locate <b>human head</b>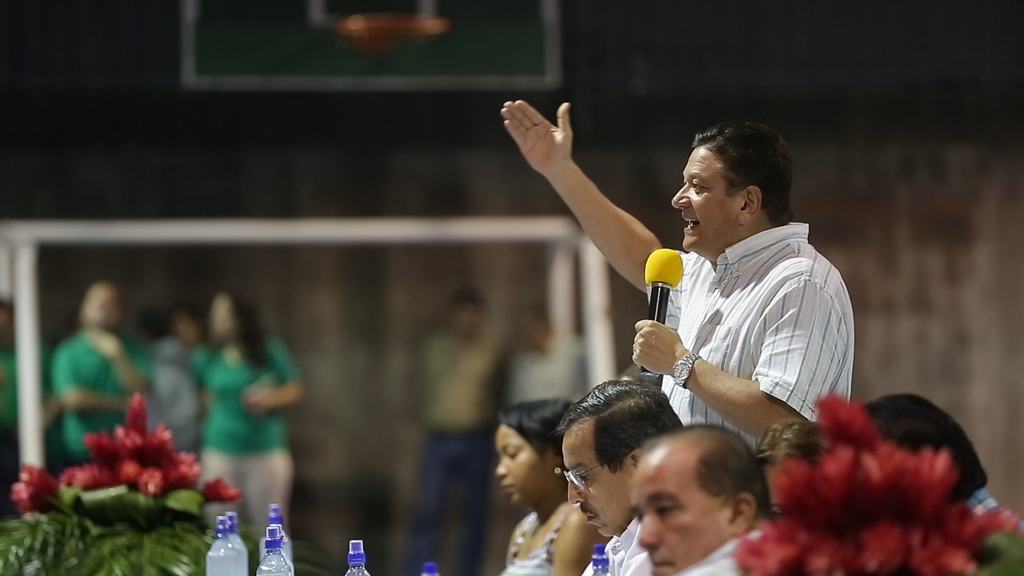
[859, 390, 989, 502]
